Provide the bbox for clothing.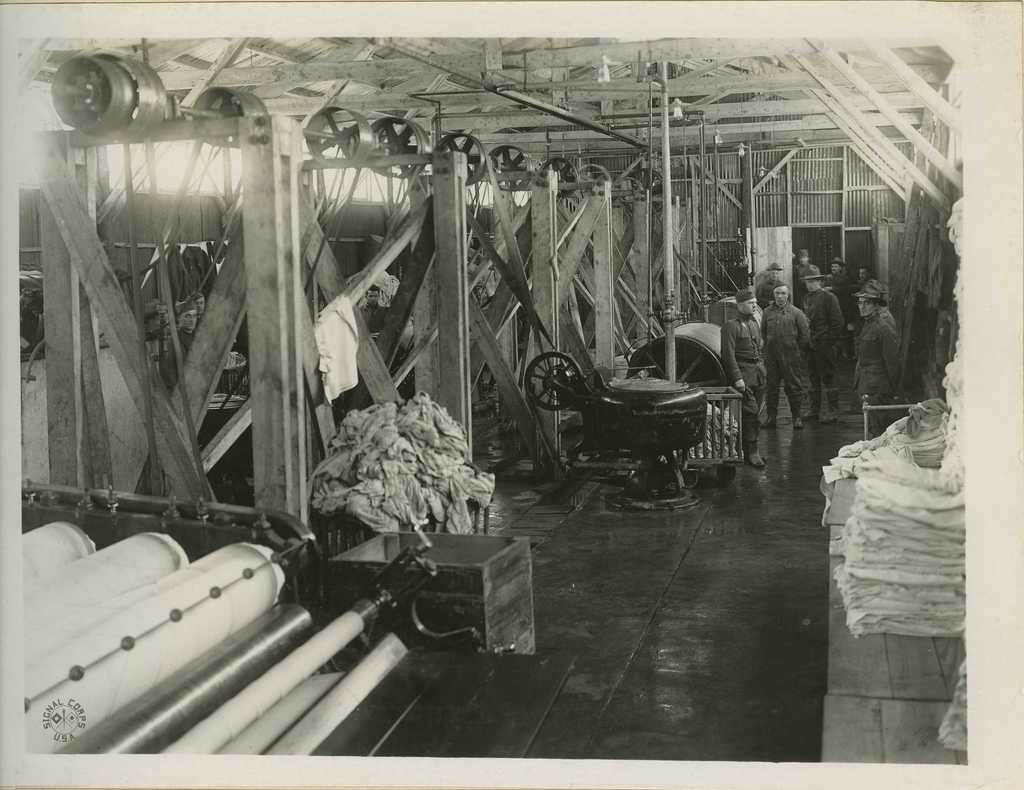
714,305,770,456.
